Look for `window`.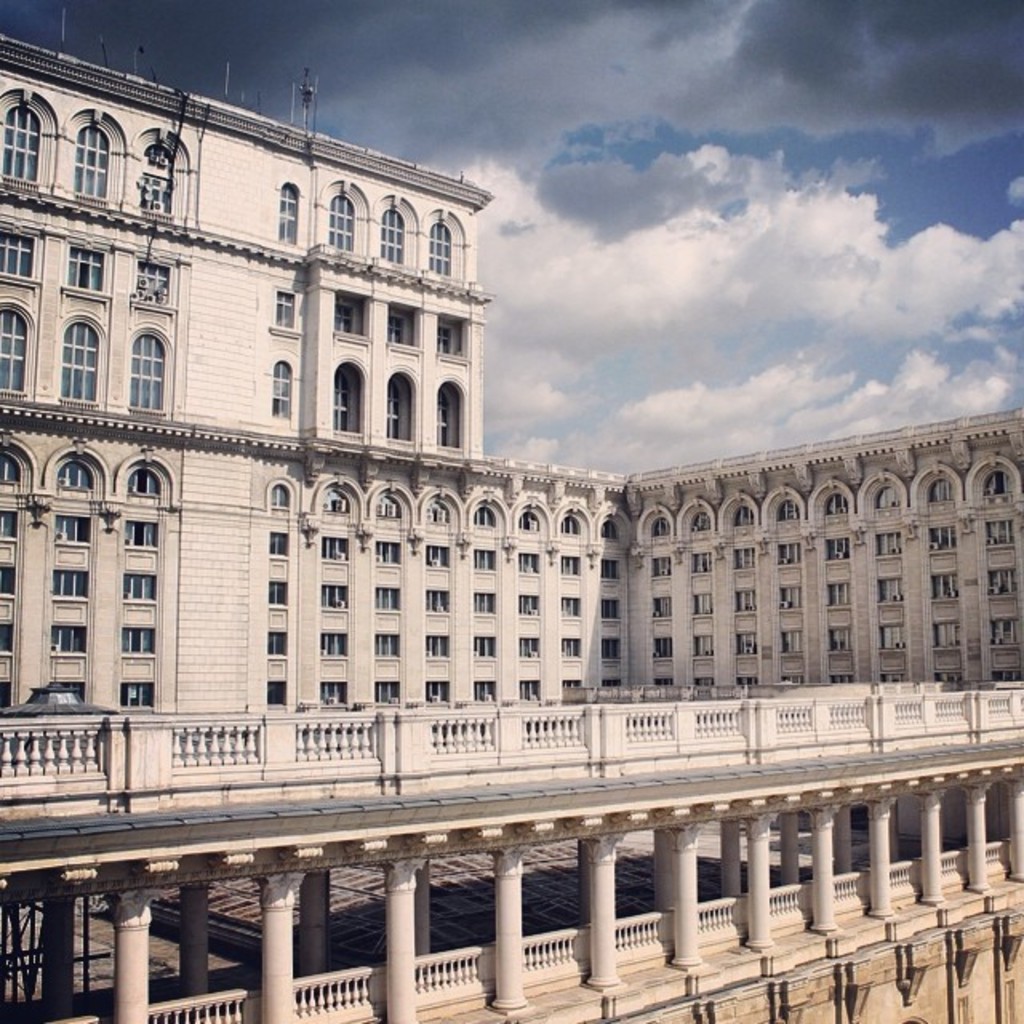
Found: bbox=(654, 638, 672, 656).
